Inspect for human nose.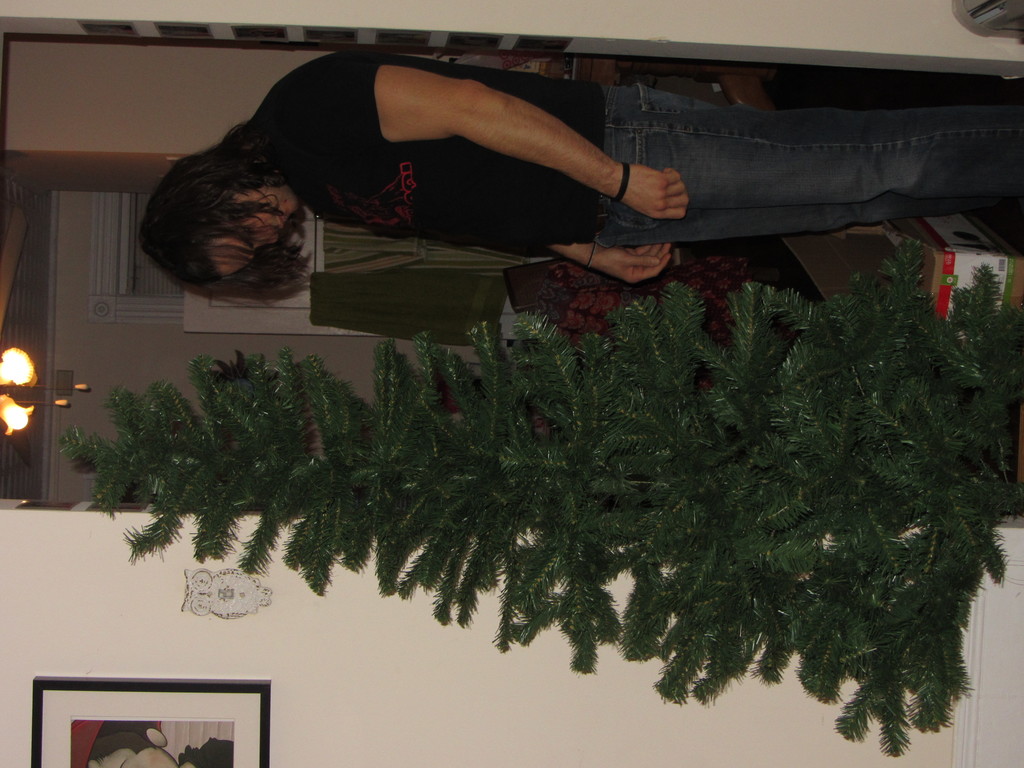
Inspection: x1=253 y1=228 x2=275 y2=248.
